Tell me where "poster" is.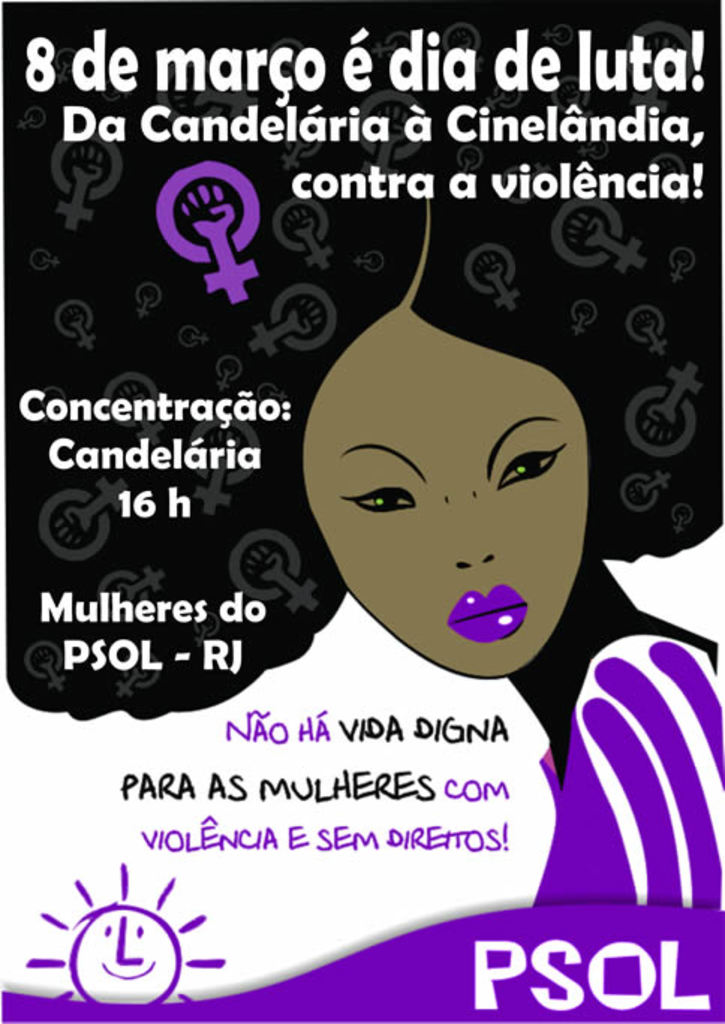
"poster" is at bbox=(0, 0, 724, 1023).
